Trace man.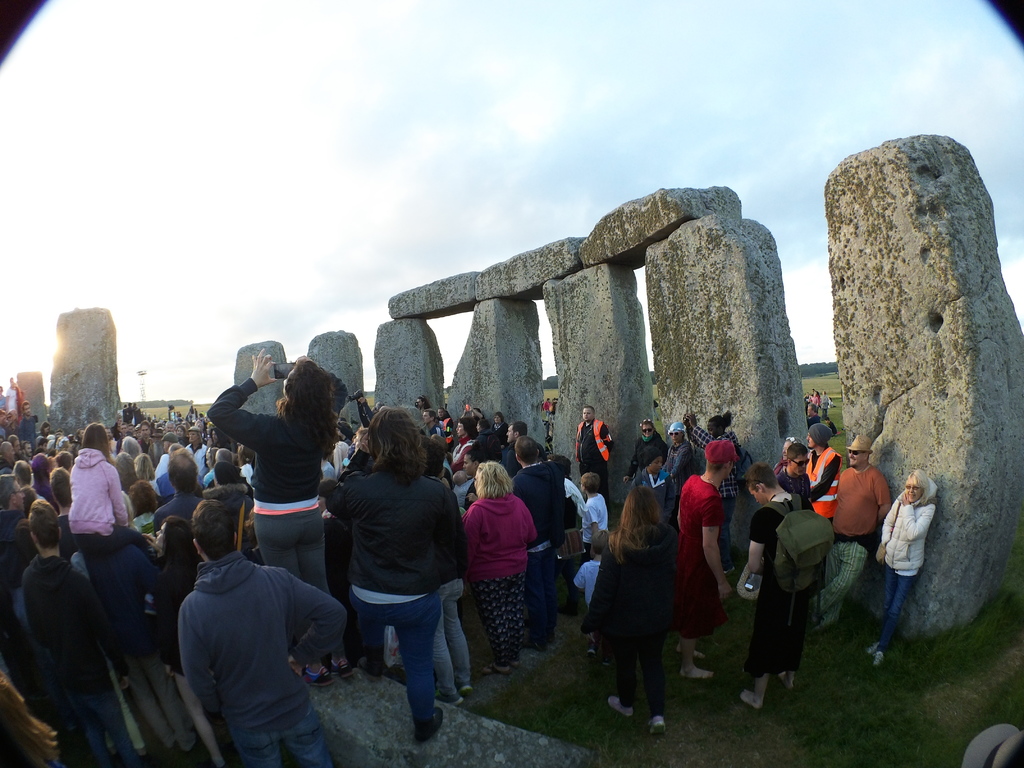
Traced to x1=0, y1=472, x2=78, y2=730.
